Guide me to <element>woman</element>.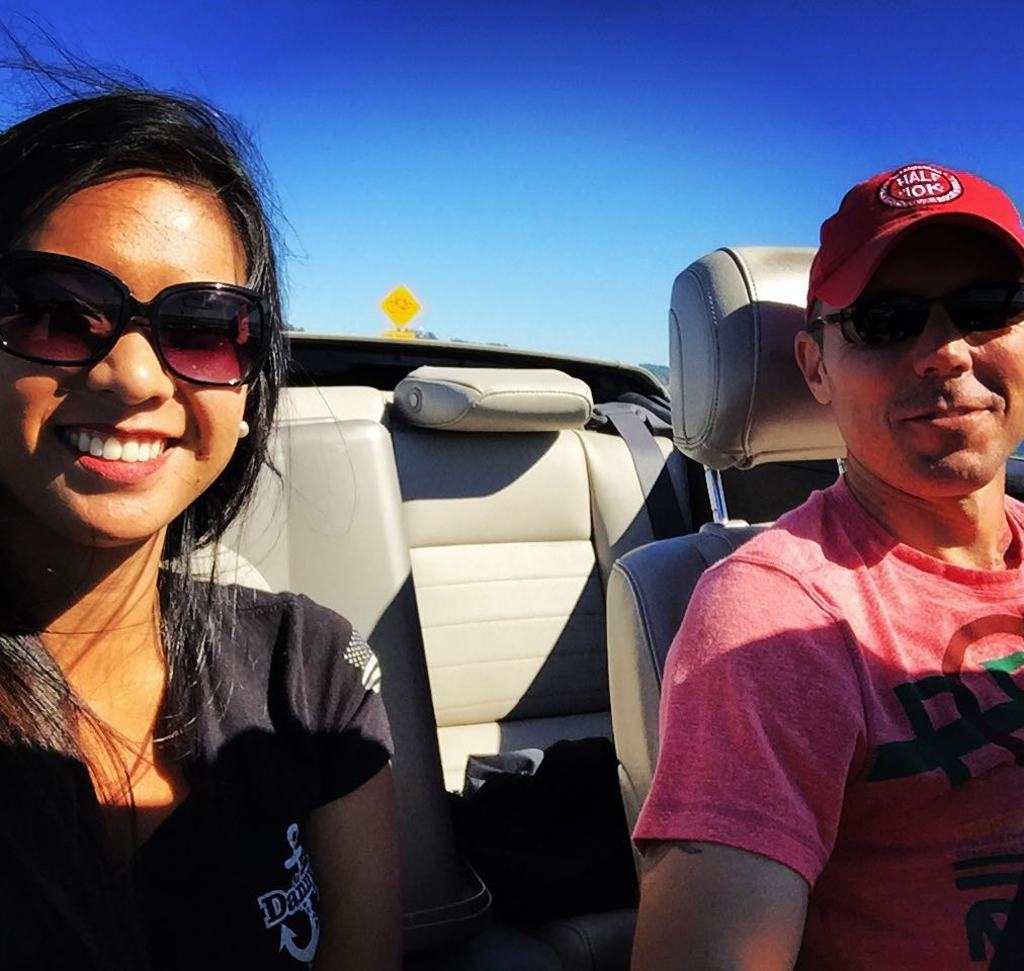
Guidance: BBox(11, 140, 411, 953).
